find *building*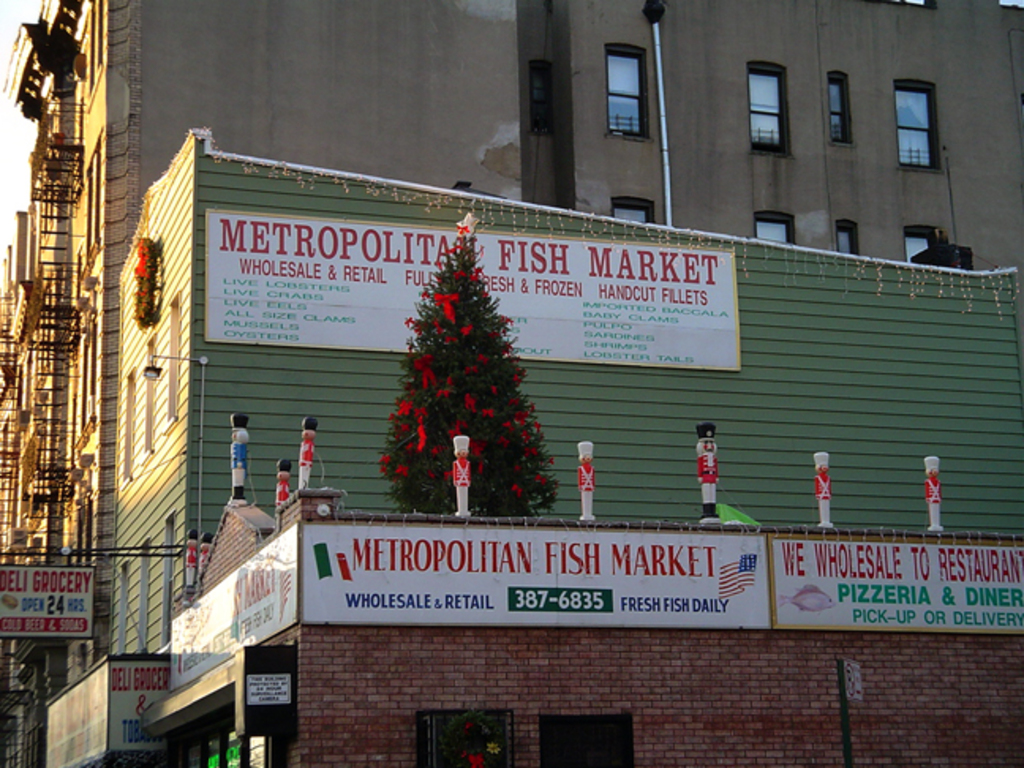
131,409,1022,766
